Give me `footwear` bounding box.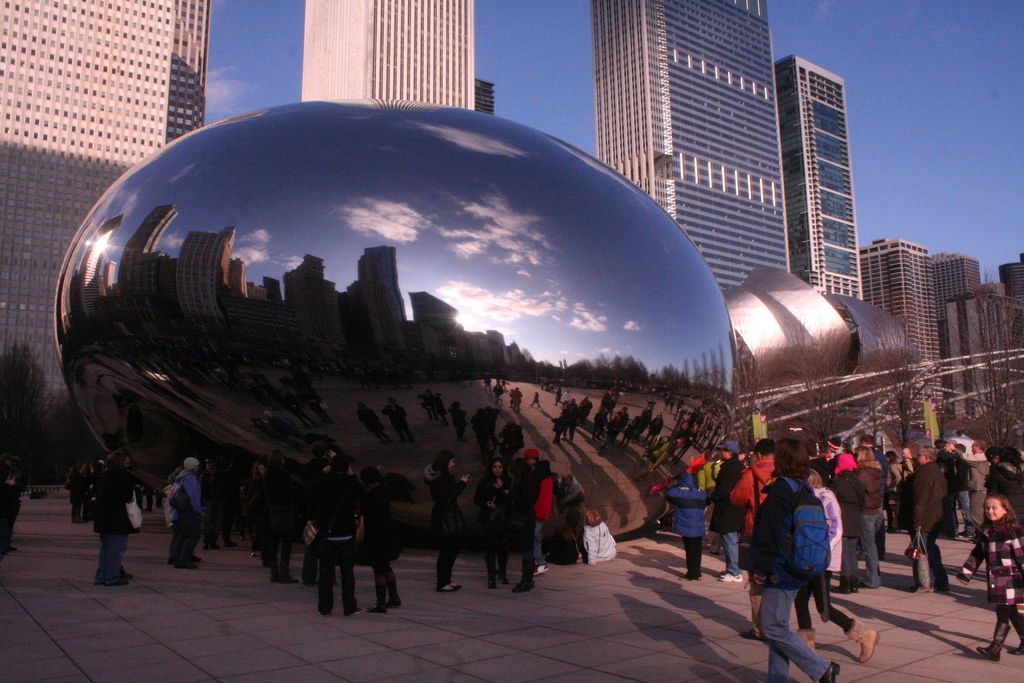
844,618,880,660.
